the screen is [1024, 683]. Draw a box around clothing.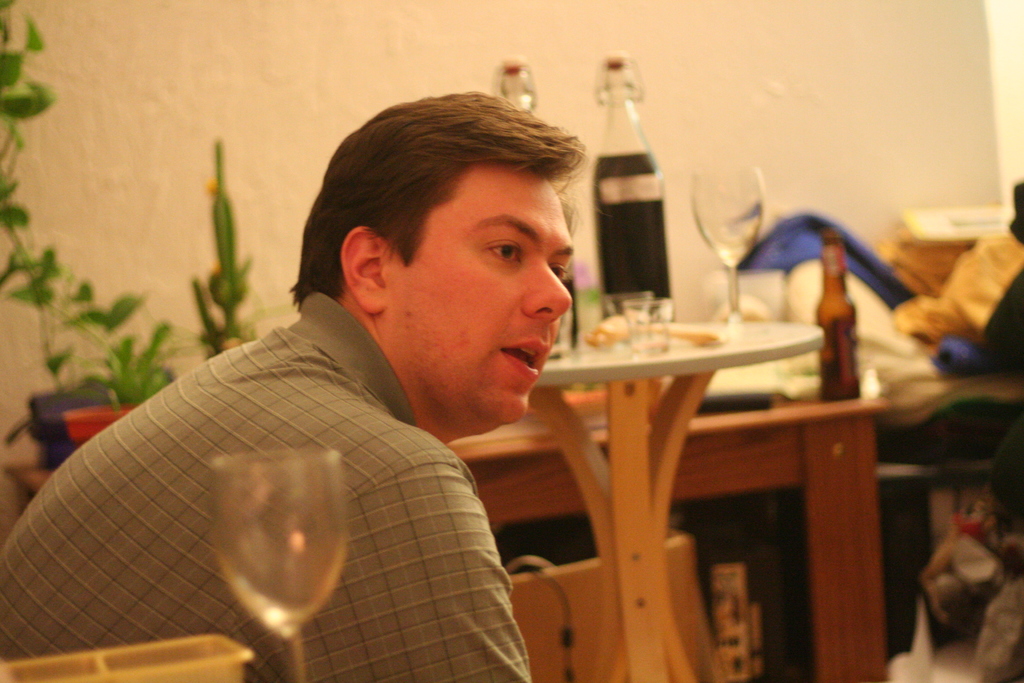
pyautogui.locateOnScreen(40, 286, 574, 663).
